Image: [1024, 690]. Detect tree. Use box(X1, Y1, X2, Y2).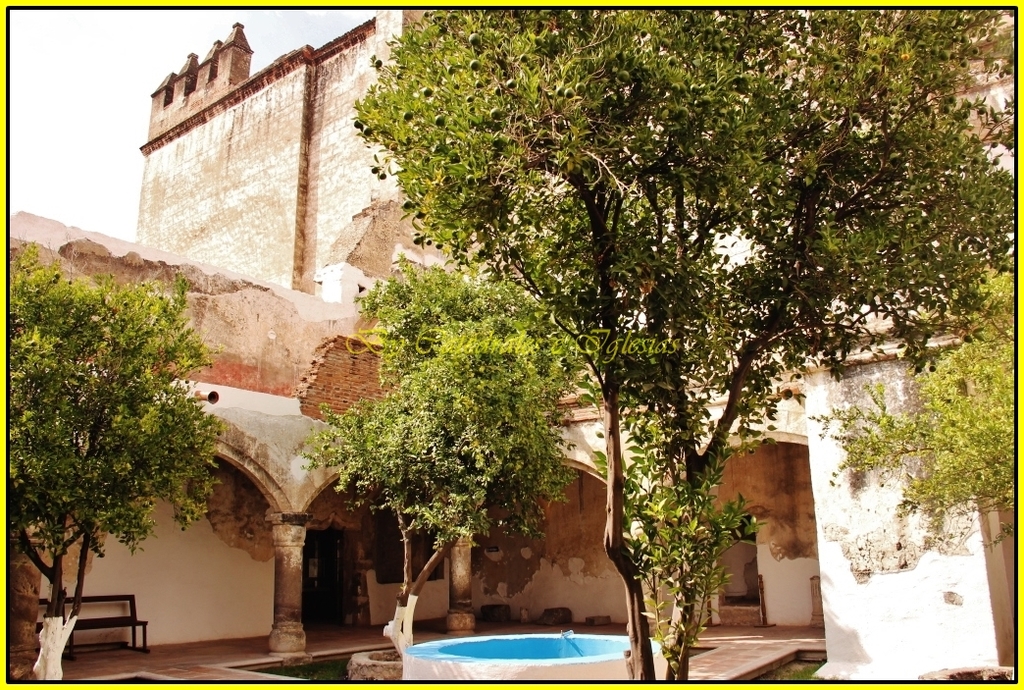
box(358, 5, 1023, 689).
